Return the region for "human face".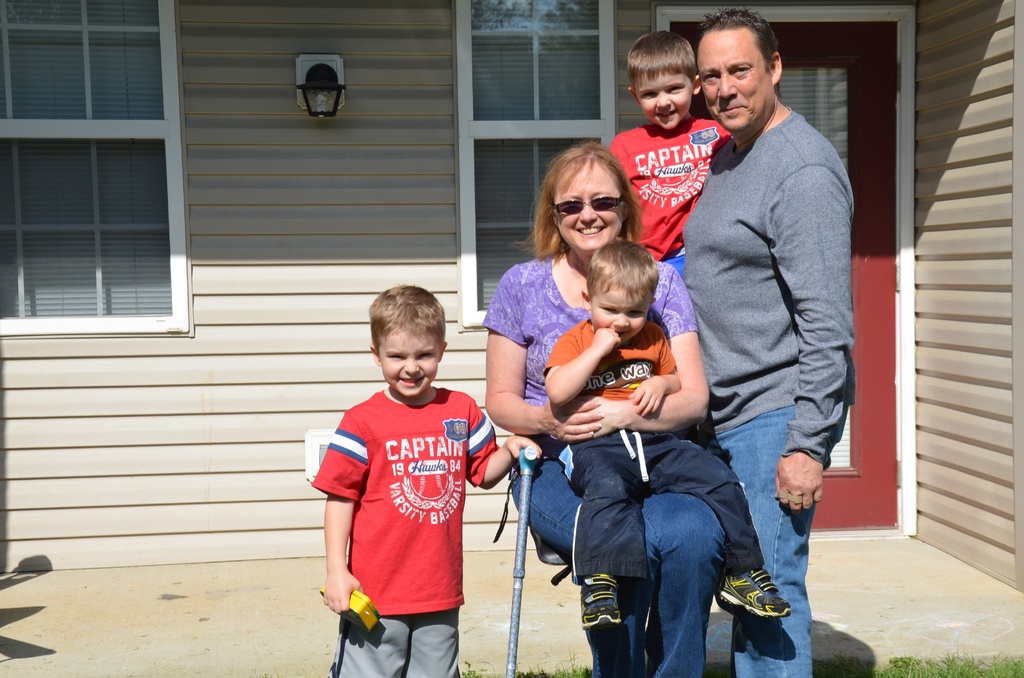
<box>379,327,442,398</box>.
